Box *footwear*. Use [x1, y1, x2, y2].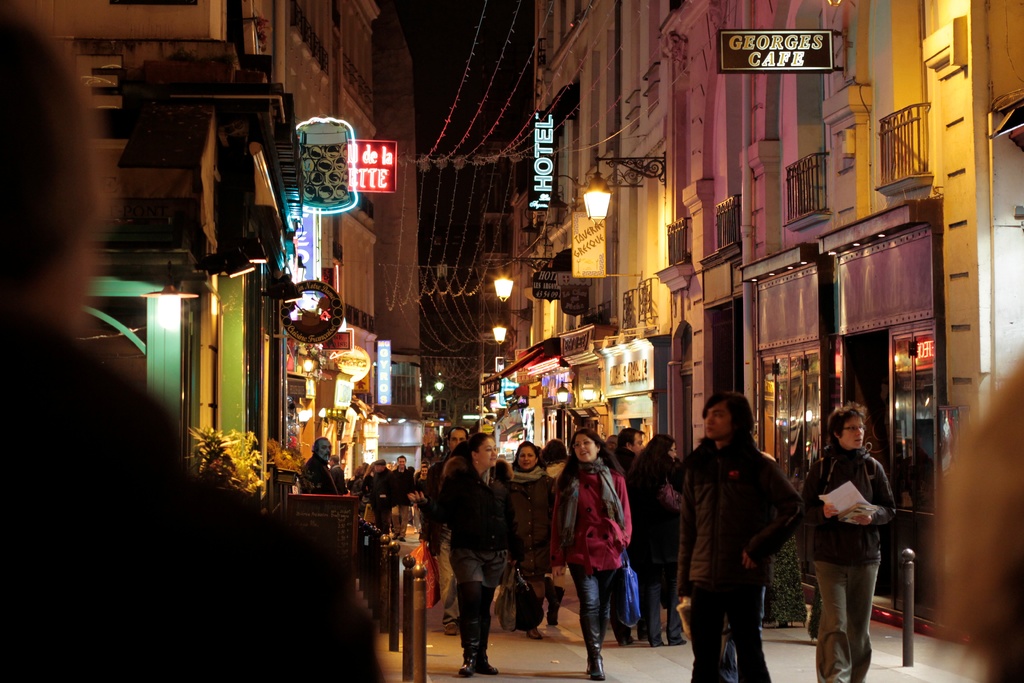
[458, 657, 473, 677].
